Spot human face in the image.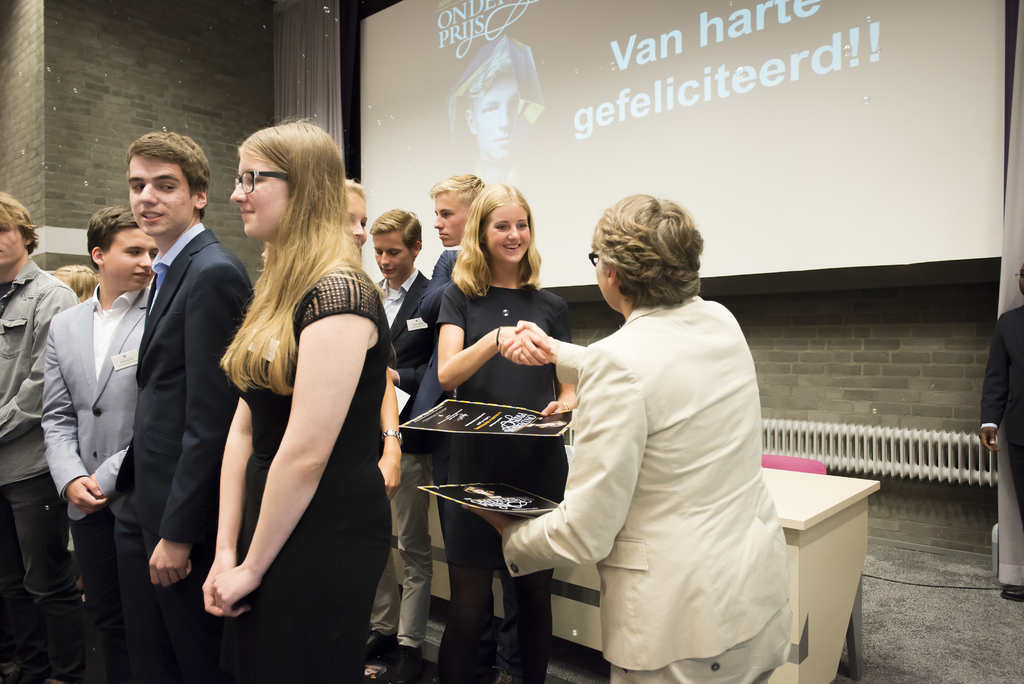
human face found at [471, 74, 530, 158].
